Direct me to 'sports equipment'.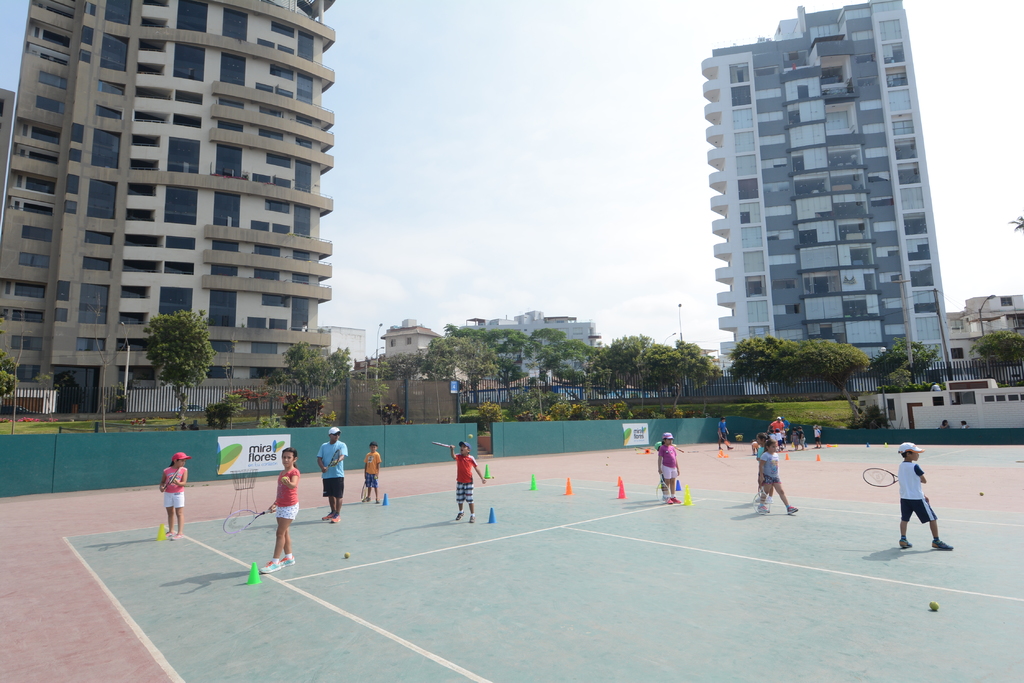
Direction: bbox(467, 434, 474, 439).
